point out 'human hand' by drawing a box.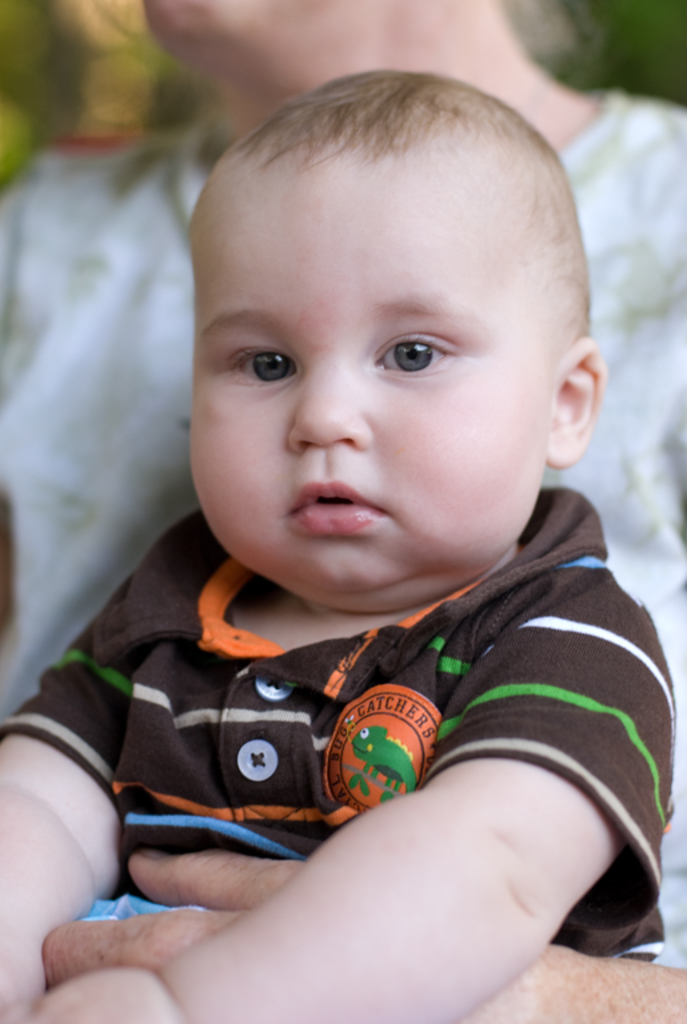
bbox(39, 811, 626, 1023).
